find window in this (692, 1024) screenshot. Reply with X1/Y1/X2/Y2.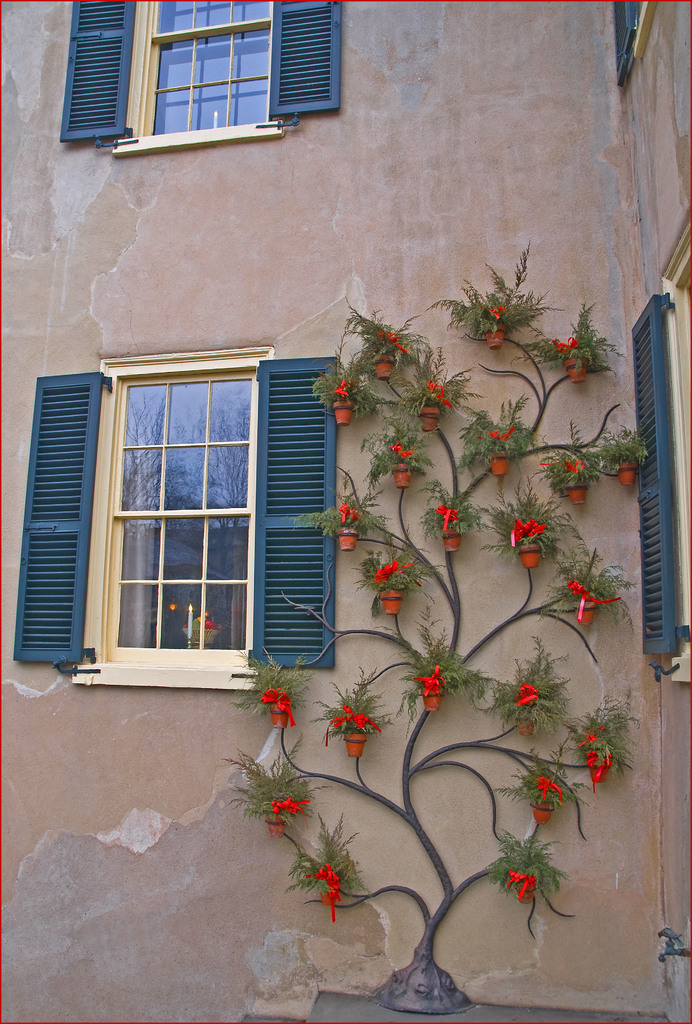
614/225/691/678.
